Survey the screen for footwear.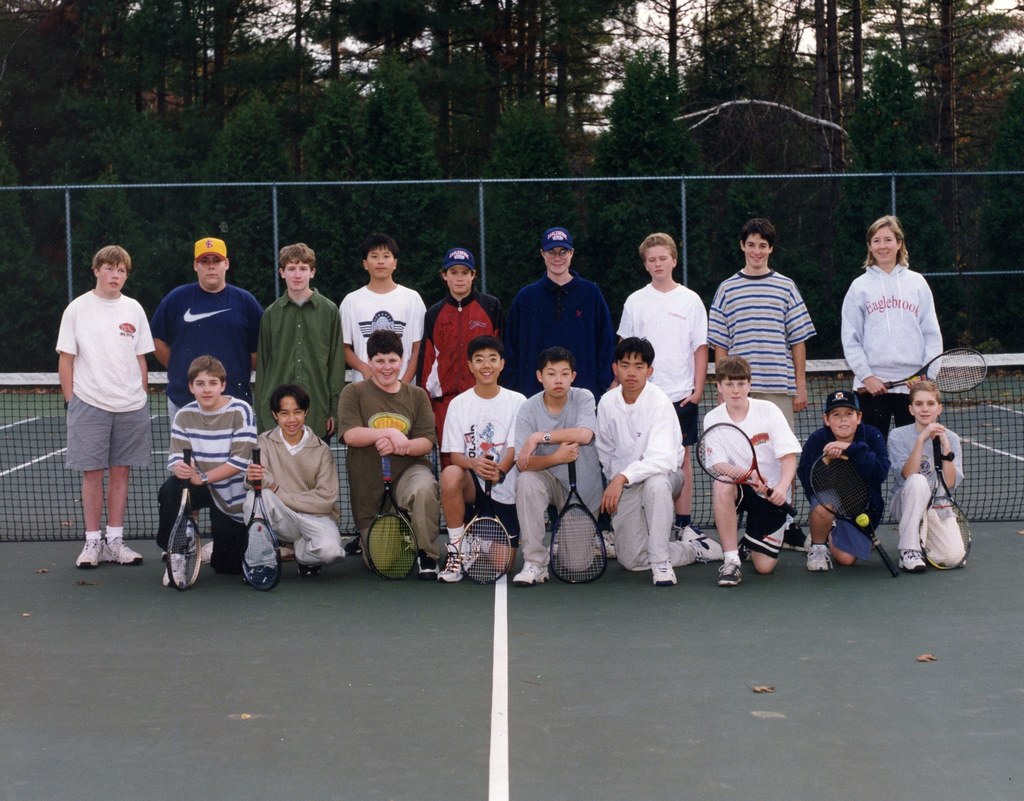
Survey found: [439,542,476,579].
